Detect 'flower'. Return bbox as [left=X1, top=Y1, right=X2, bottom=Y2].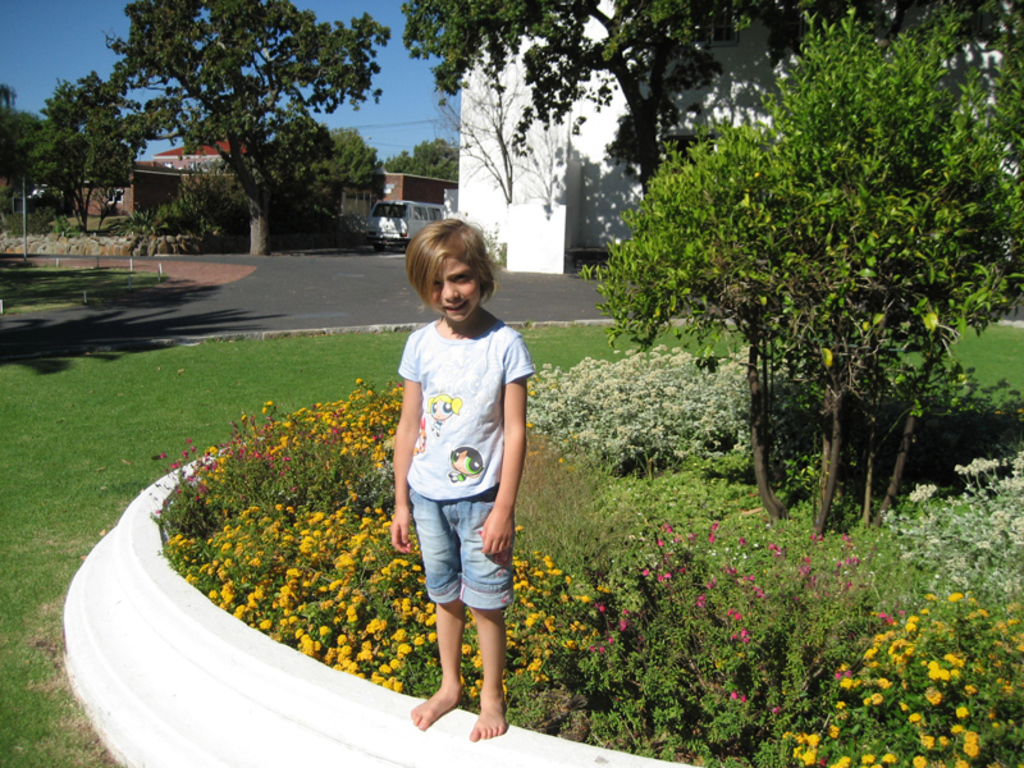
[left=925, top=689, right=940, bottom=704].
